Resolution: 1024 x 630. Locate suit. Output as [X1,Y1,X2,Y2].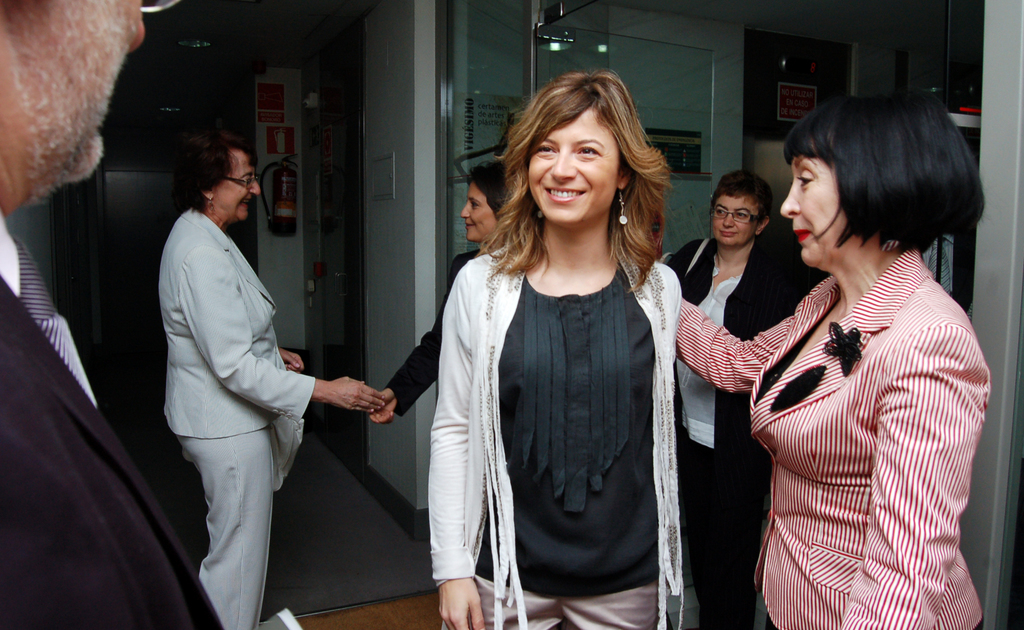
[163,202,317,629].
